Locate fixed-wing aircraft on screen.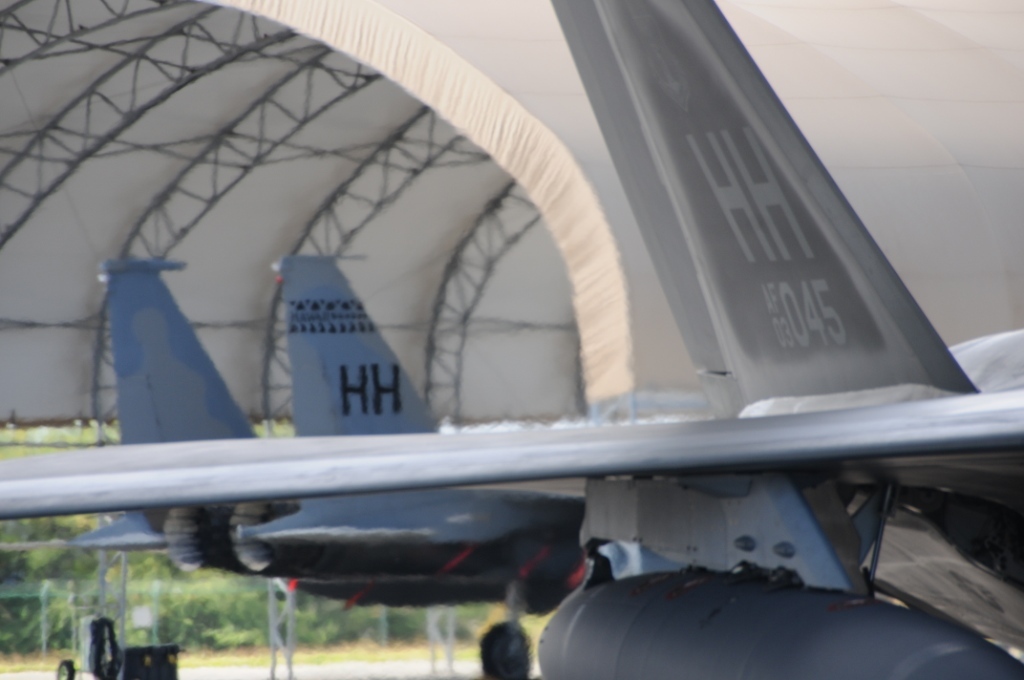
On screen at [0,0,1023,679].
